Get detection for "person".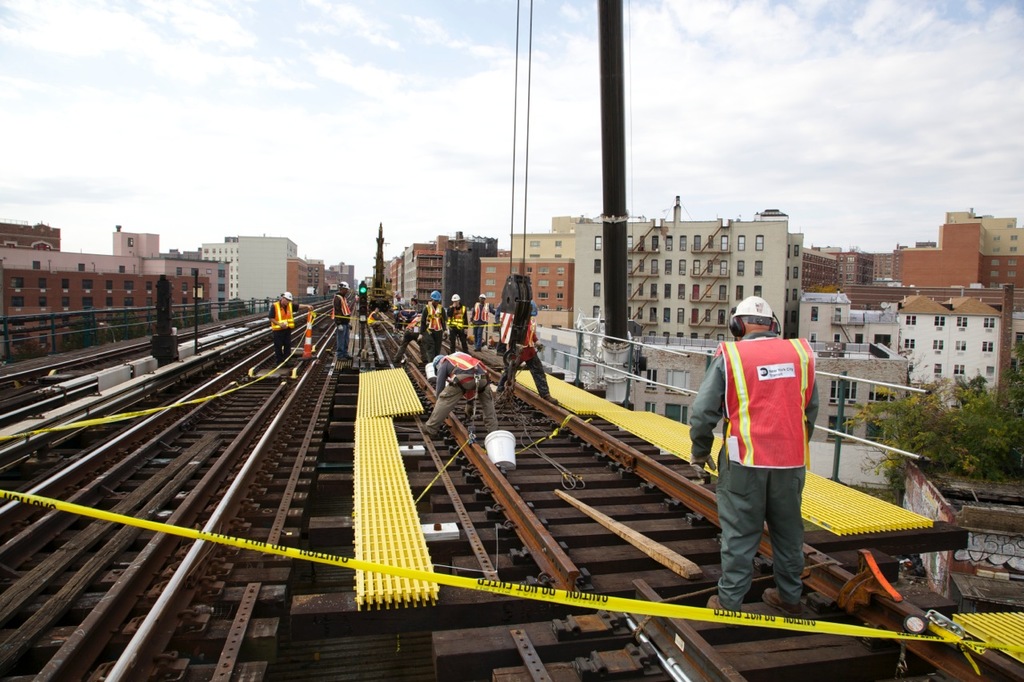
Detection: bbox=[502, 297, 558, 403].
